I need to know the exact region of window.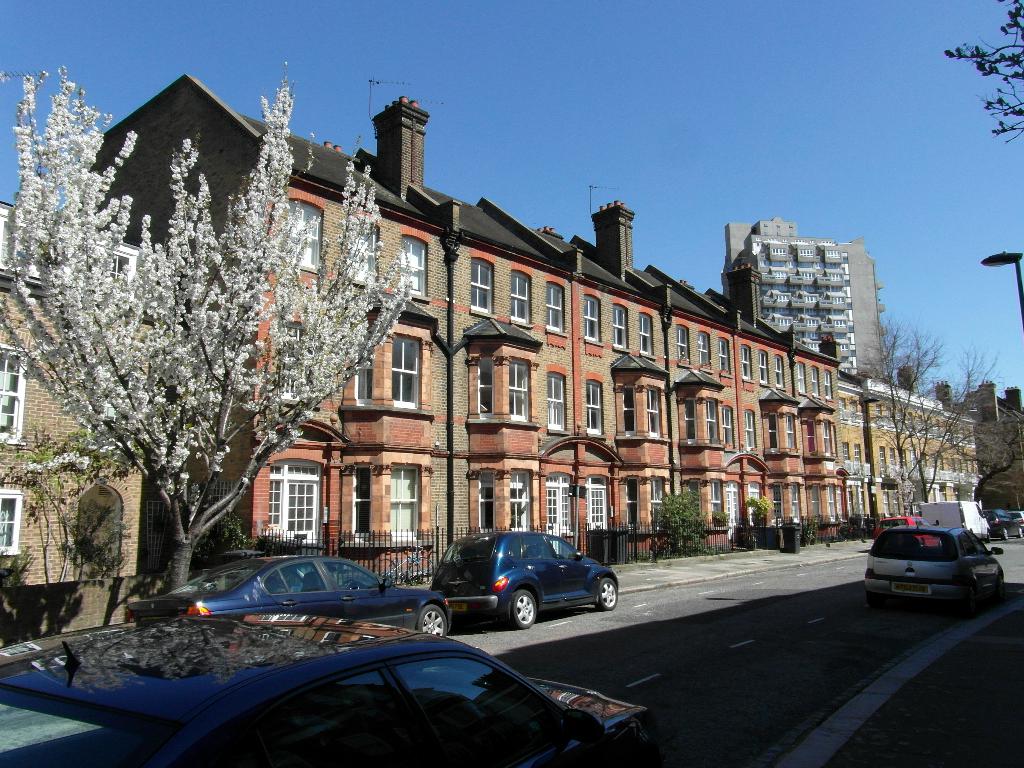
Region: Rect(275, 196, 325, 273).
